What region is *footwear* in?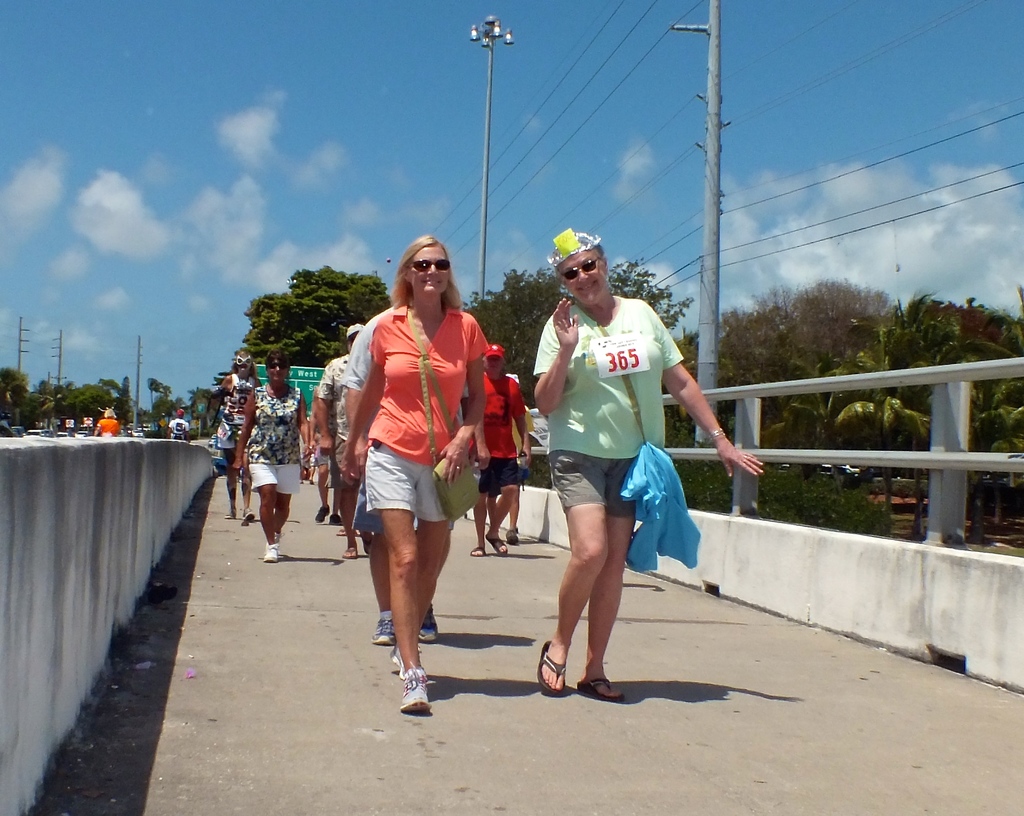
<bbox>265, 543, 280, 563</bbox>.
